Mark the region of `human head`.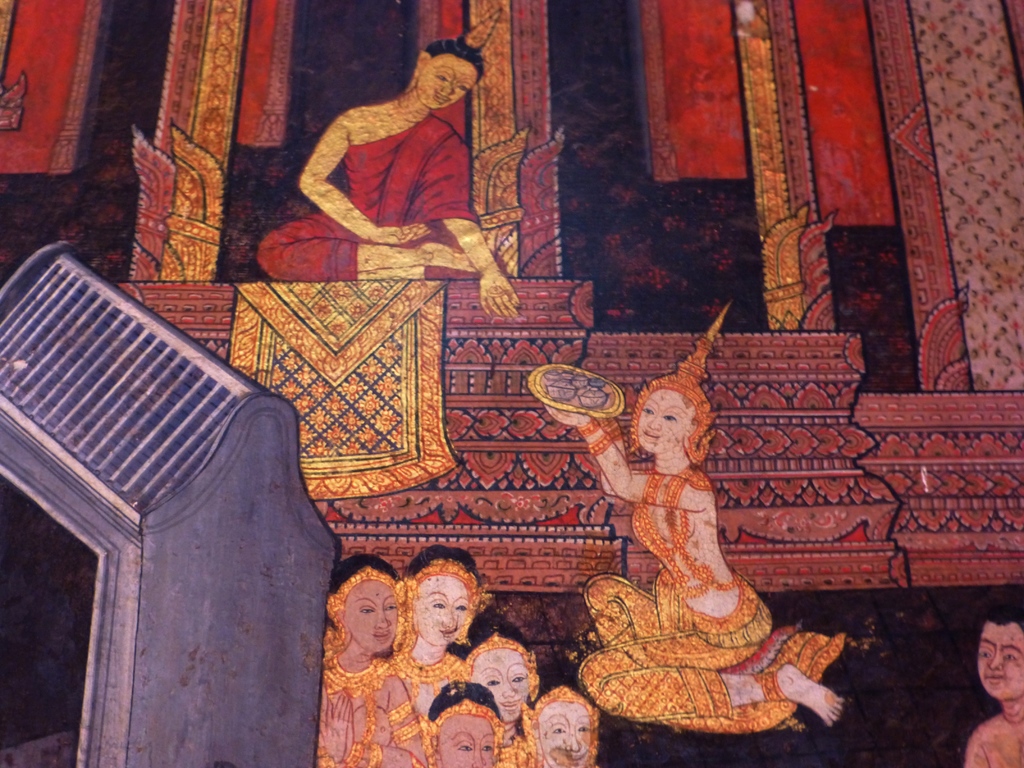
Region: 412,553,490,671.
